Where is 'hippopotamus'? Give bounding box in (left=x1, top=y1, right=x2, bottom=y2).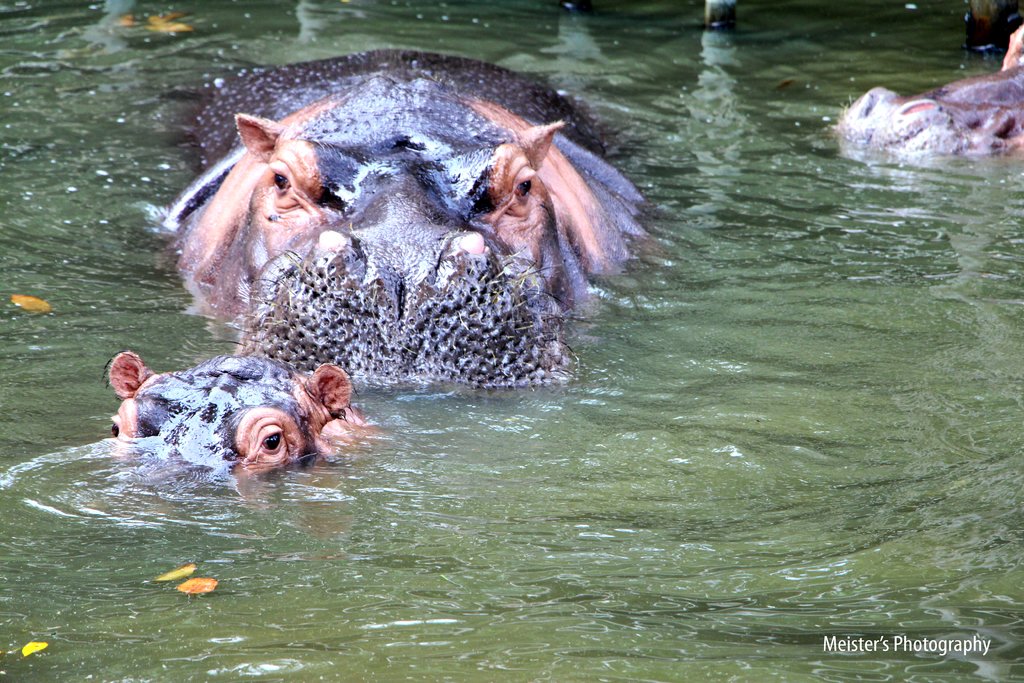
(left=834, top=71, right=1023, bottom=168).
